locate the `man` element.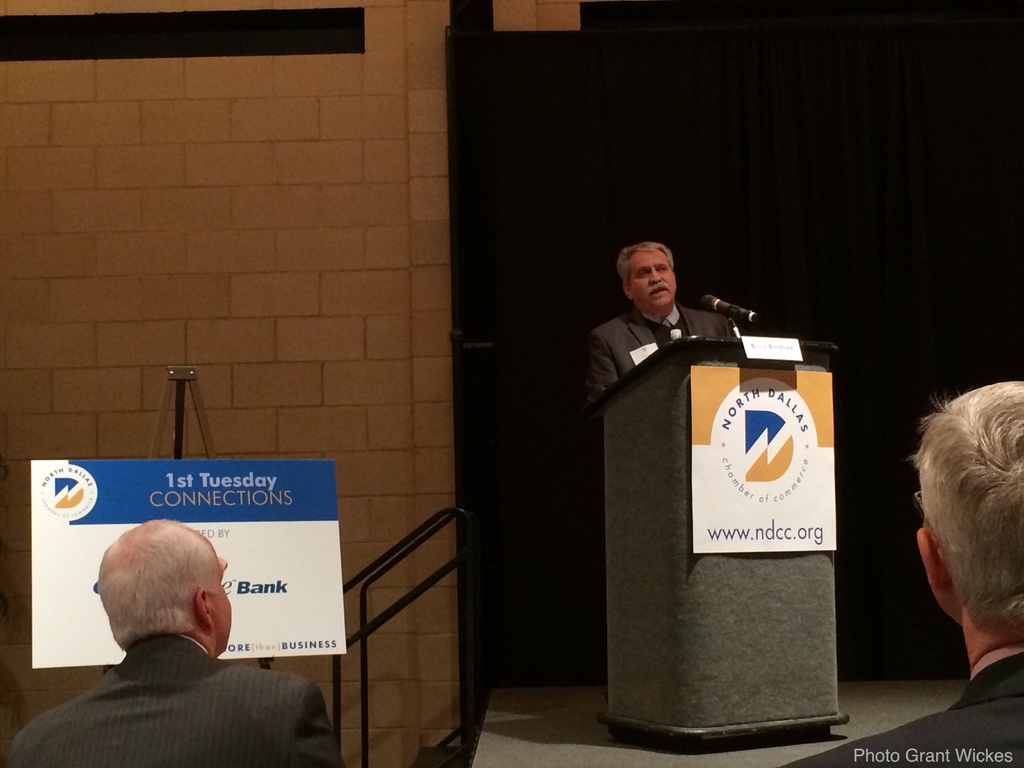
Element bbox: (x1=779, y1=383, x2=1023, y2=767).
